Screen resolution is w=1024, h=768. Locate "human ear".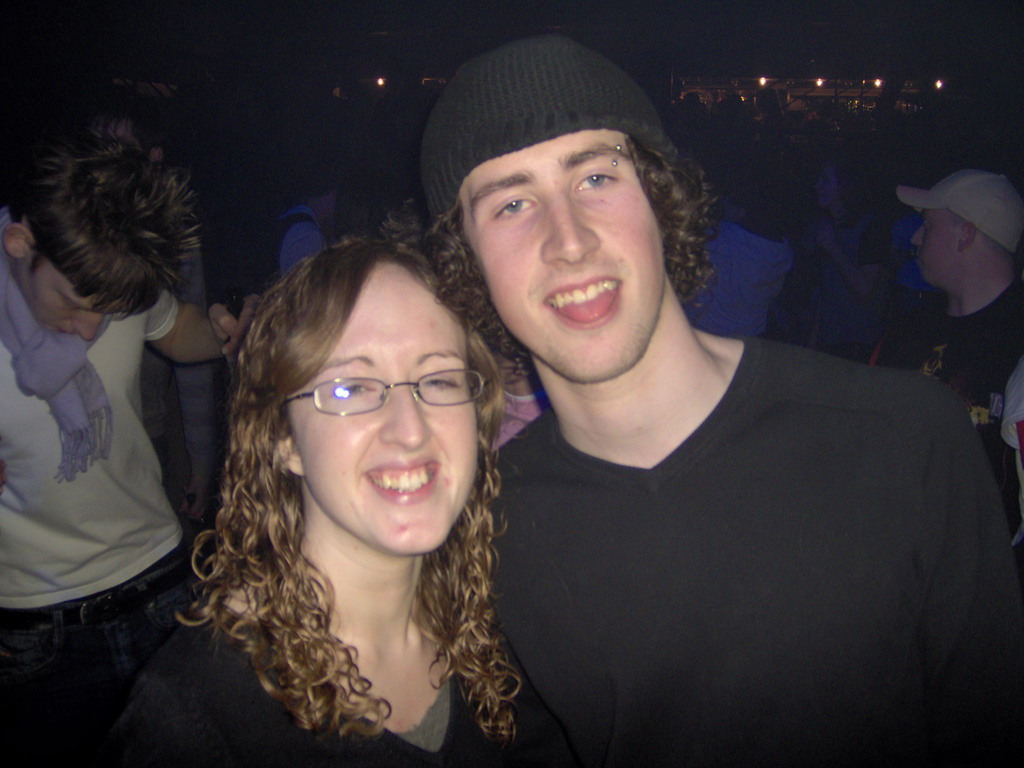
BBox(1, 223, 31, 257).
